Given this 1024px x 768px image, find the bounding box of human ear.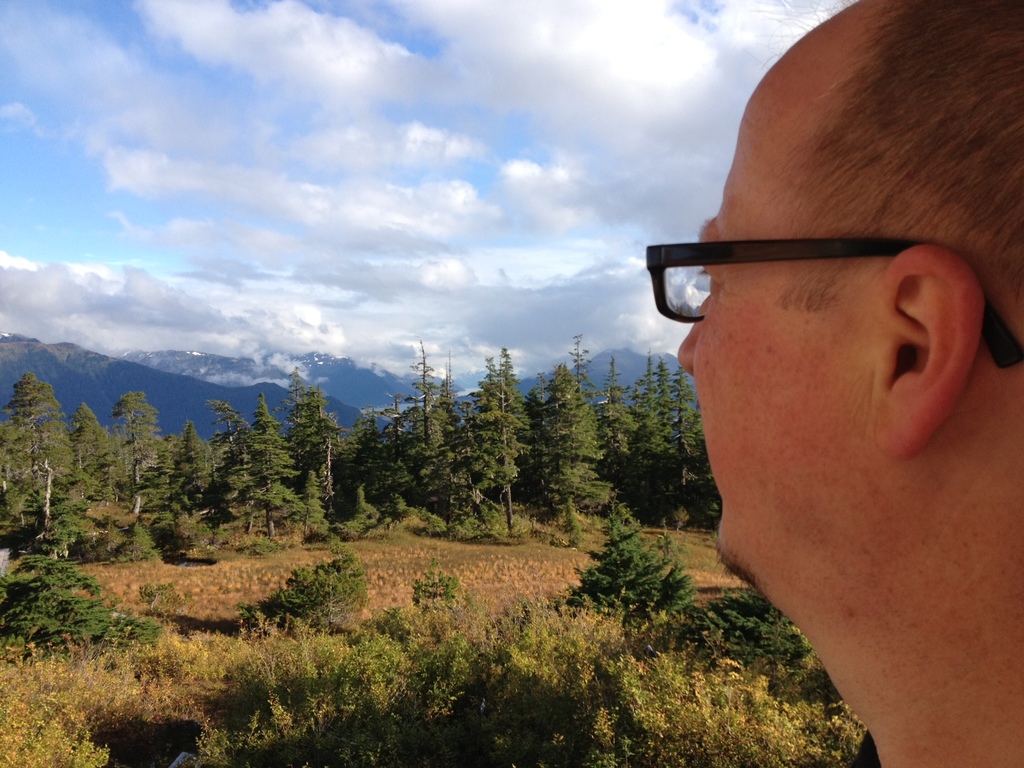
<box>872,247,988,463</box>.
